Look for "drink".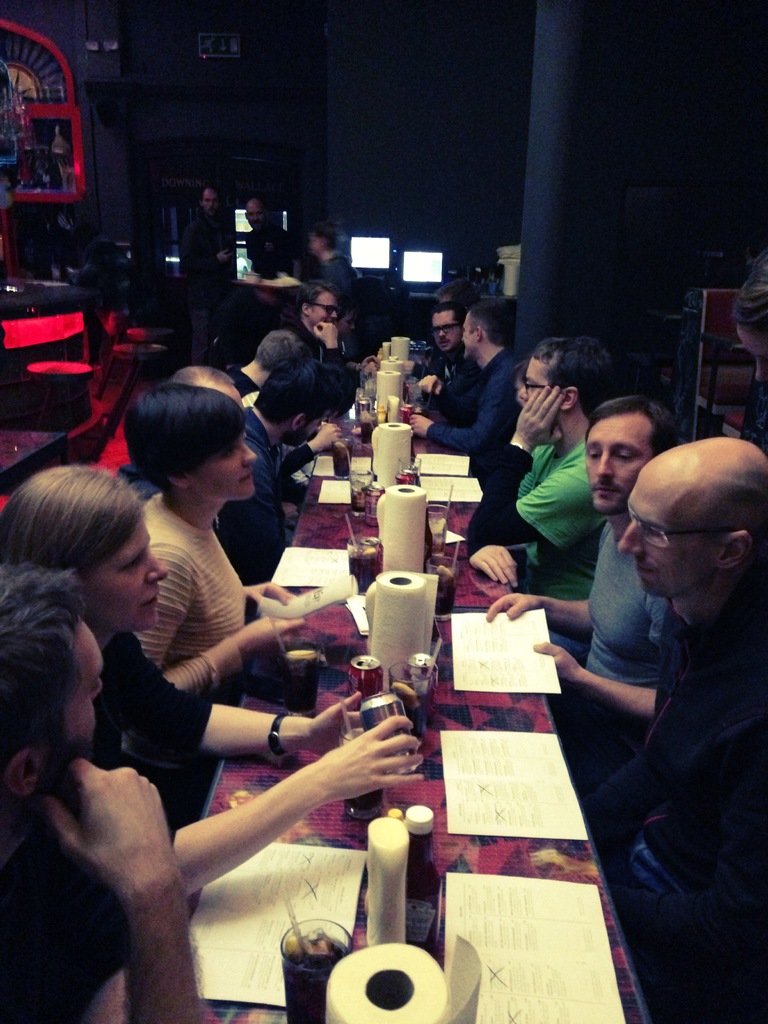
Found: Rect(280, 927, 348, 1023).
